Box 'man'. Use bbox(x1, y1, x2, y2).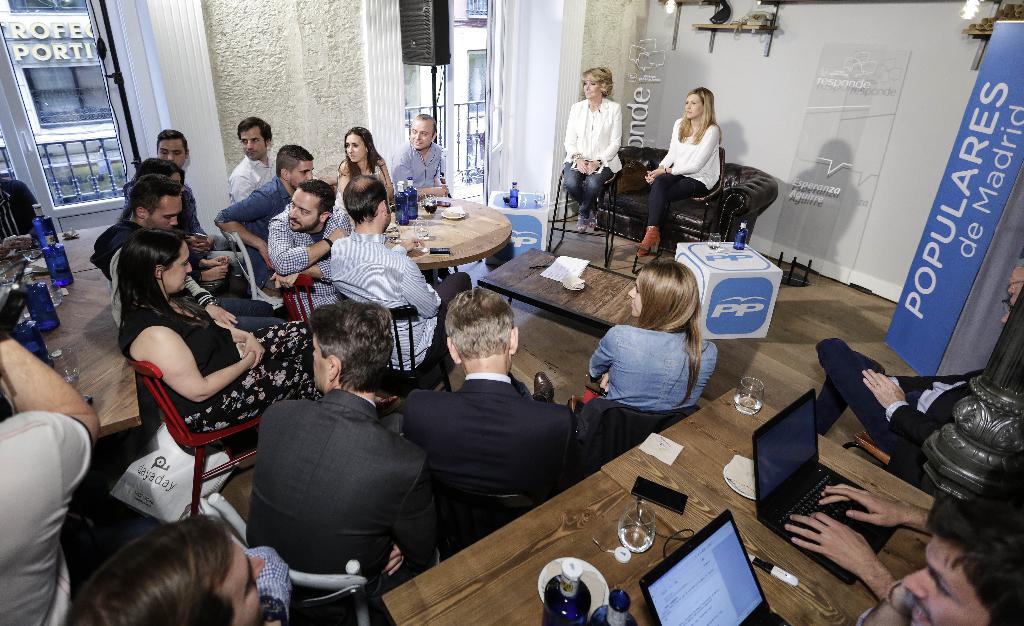
bbox(269, 176, 350, 312).
